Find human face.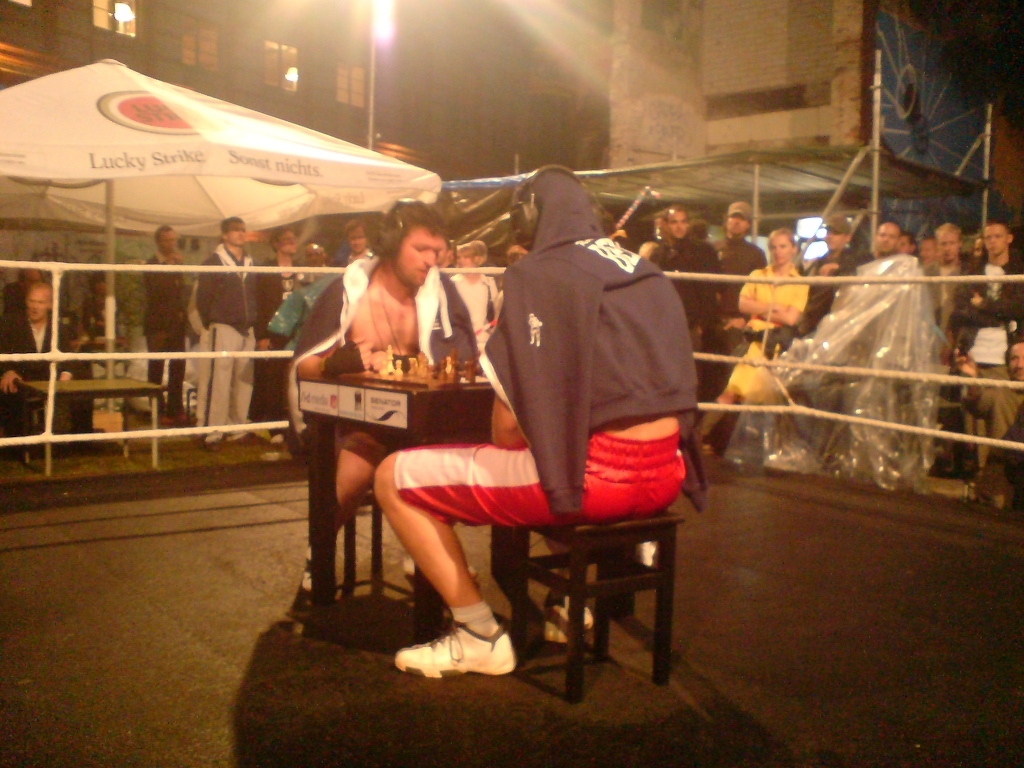
(left=729, top=217, right=748, bottom=233).
